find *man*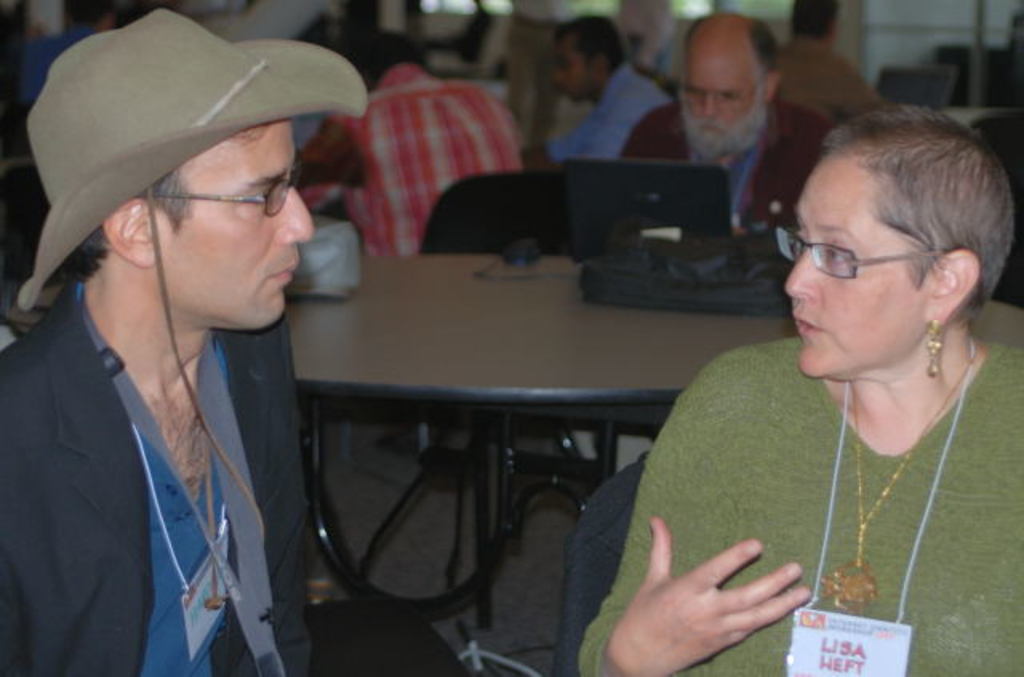
box(773, 0, 914, 134)
